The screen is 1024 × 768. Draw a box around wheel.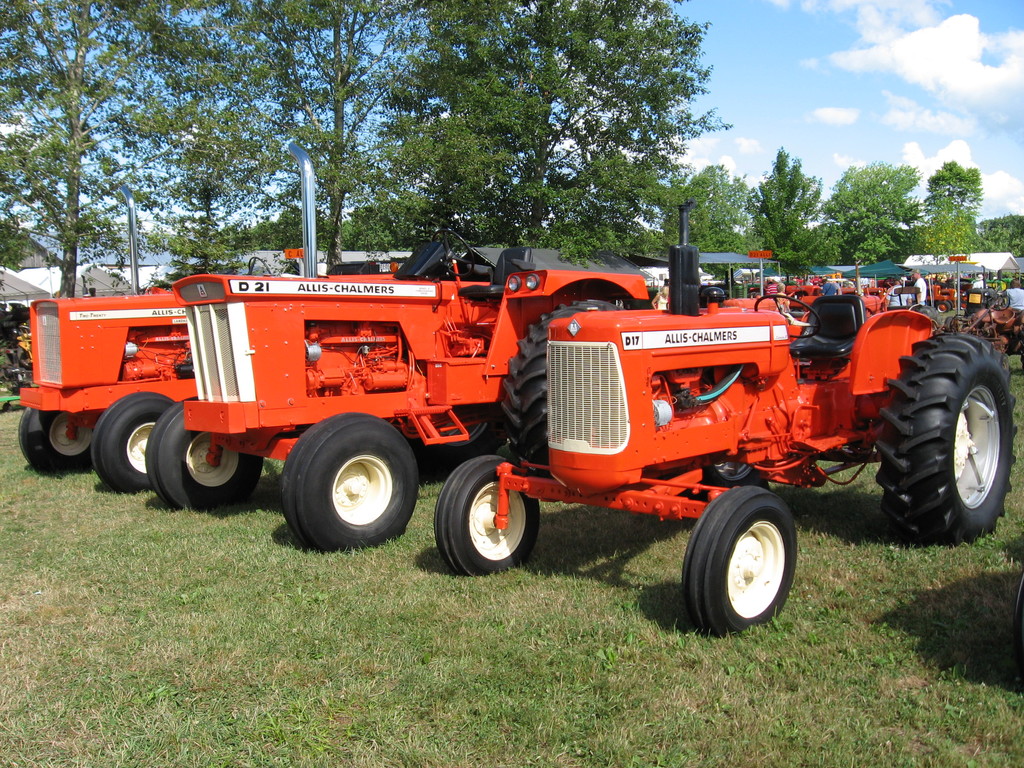
(left=248, top=259, right=271, bottom=277).
